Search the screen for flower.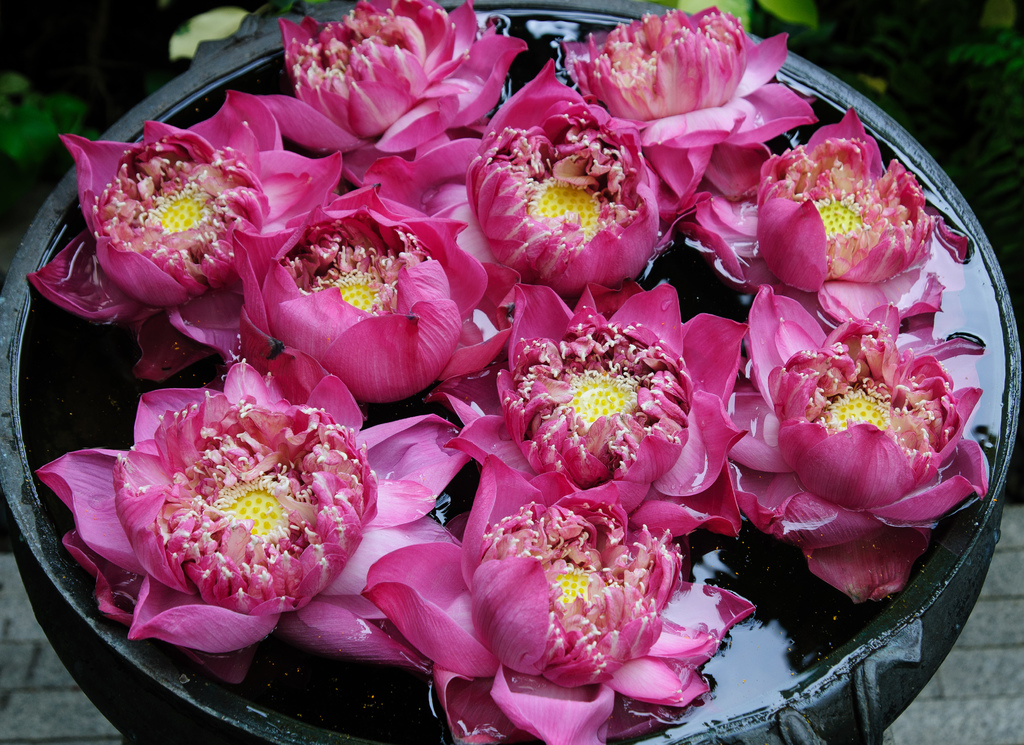
Found at 358,453,757,744.
